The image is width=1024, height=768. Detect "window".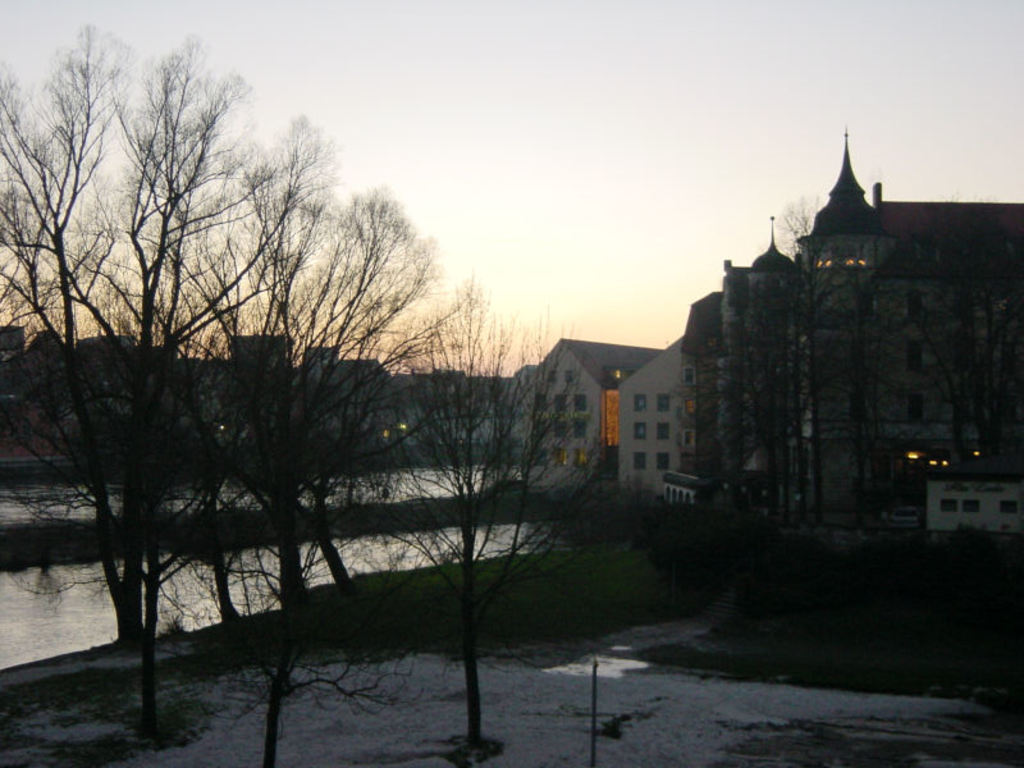
Detection: BBox(657, 454, 671, 467).
